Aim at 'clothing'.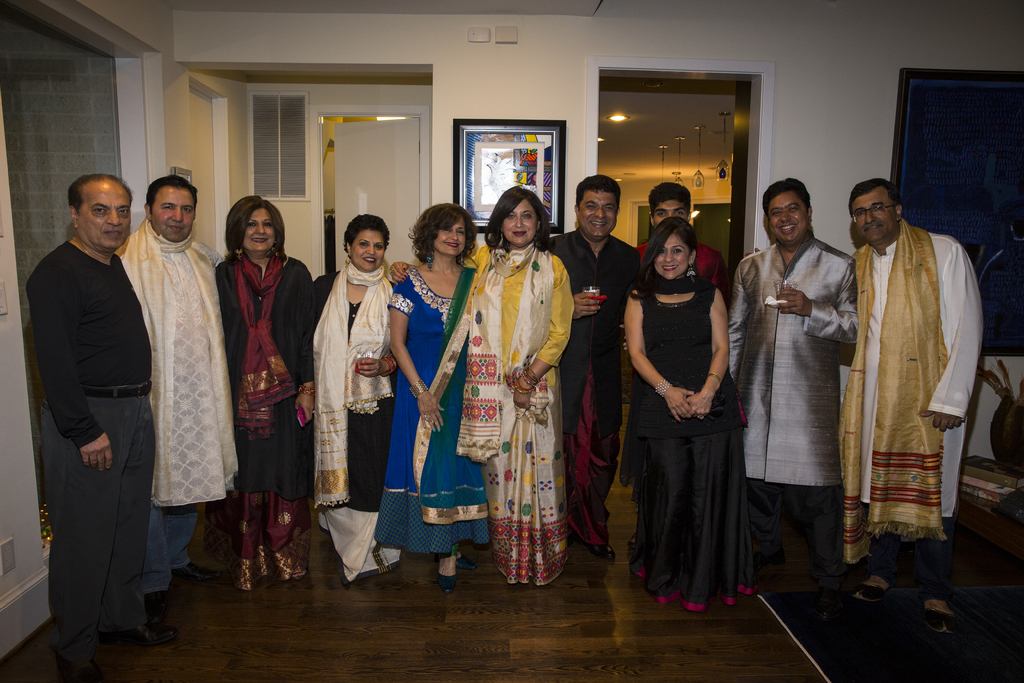
Aimed at rect(31, 244, 152, 654).
